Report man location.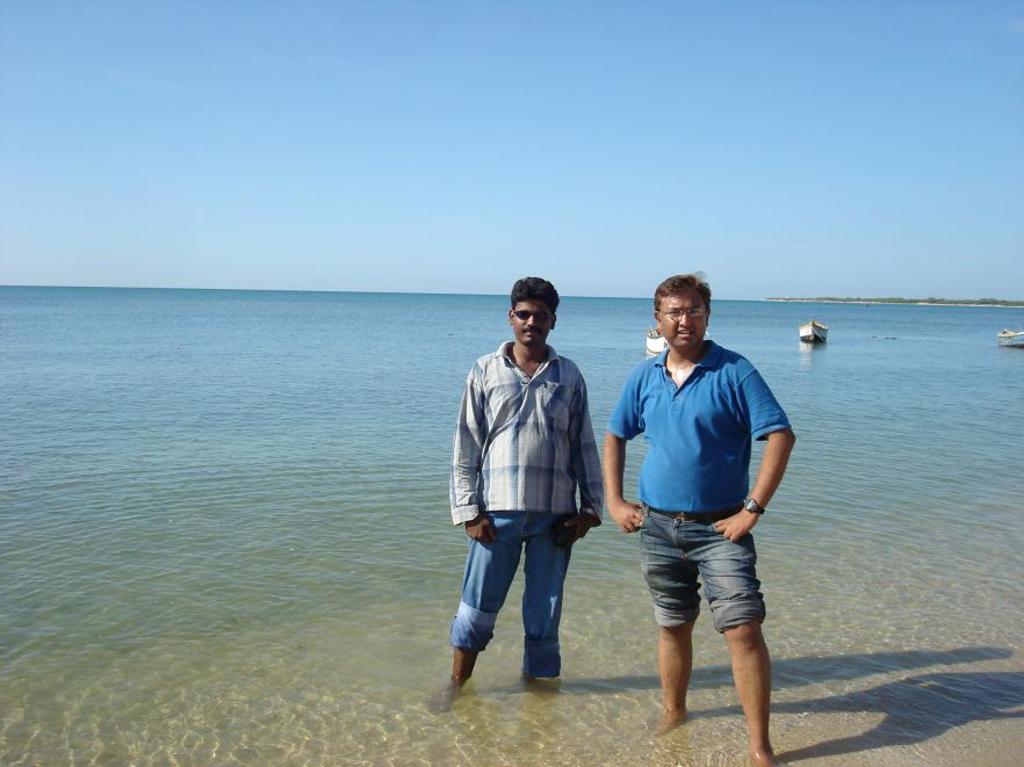
Report: [left=419, top=273, right=600, bottom=708].
